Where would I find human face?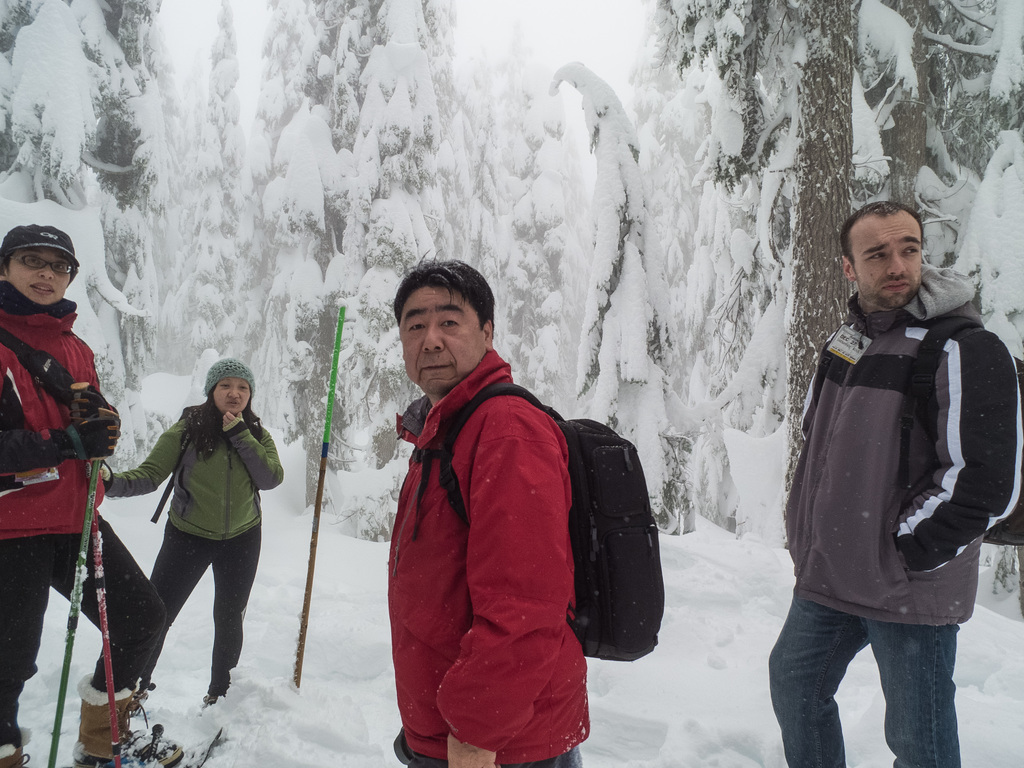
At l=395, t=281, r=487, b=394.
